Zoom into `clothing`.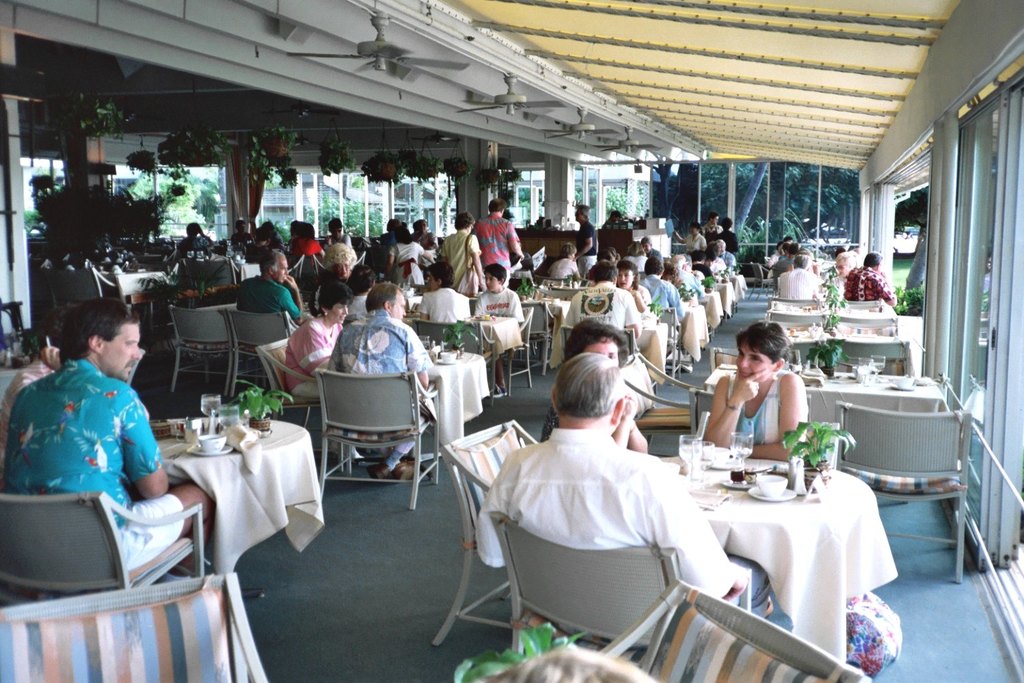
Zoom target: box=[475, 212, 516, 281].
